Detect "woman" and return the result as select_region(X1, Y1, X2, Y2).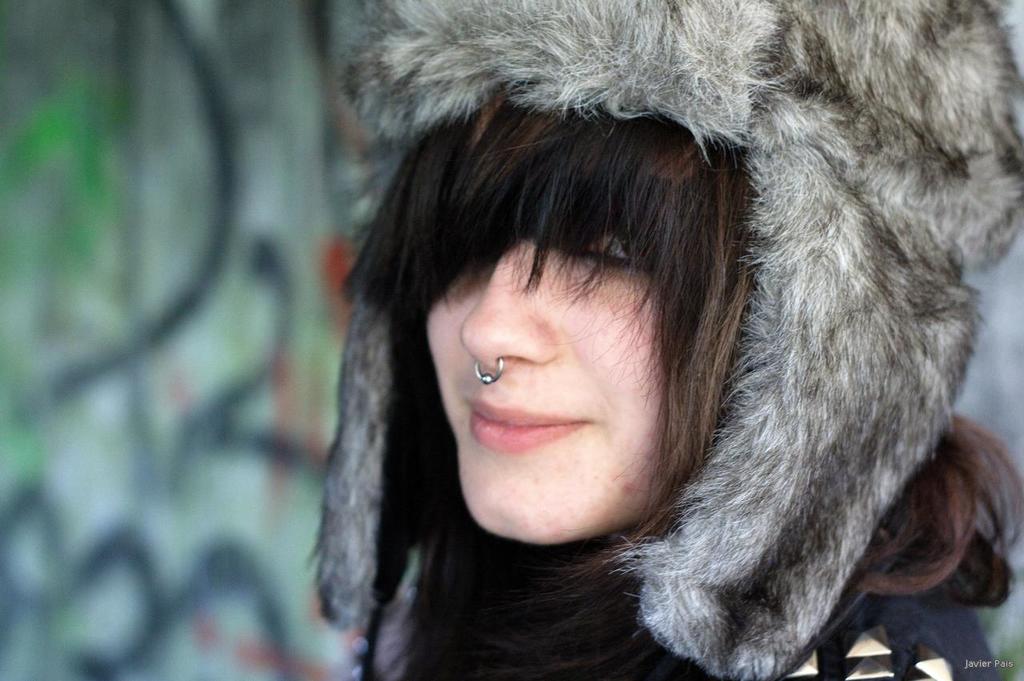
select_region(266, 18, 1018, 660).
